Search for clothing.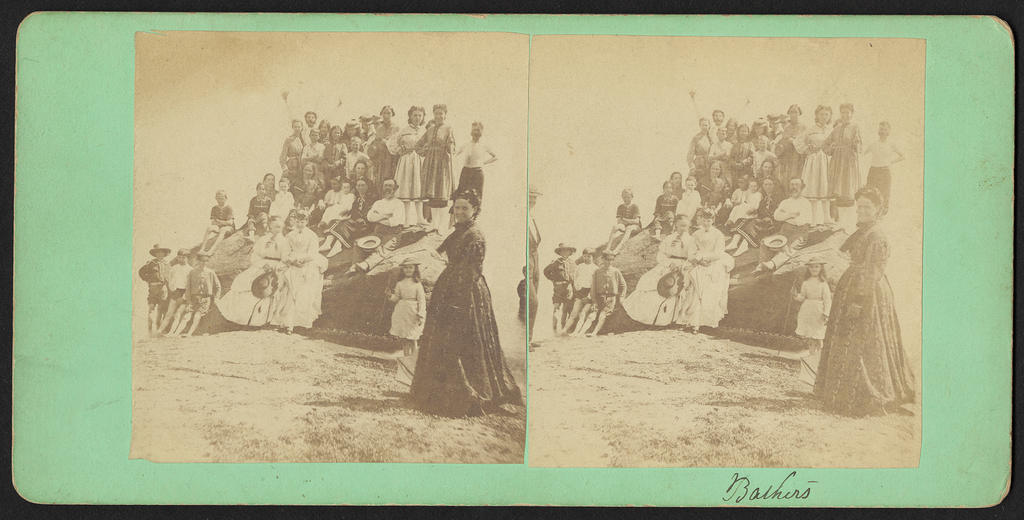
Found at left=172, top=288, right=188, bottom=302.
